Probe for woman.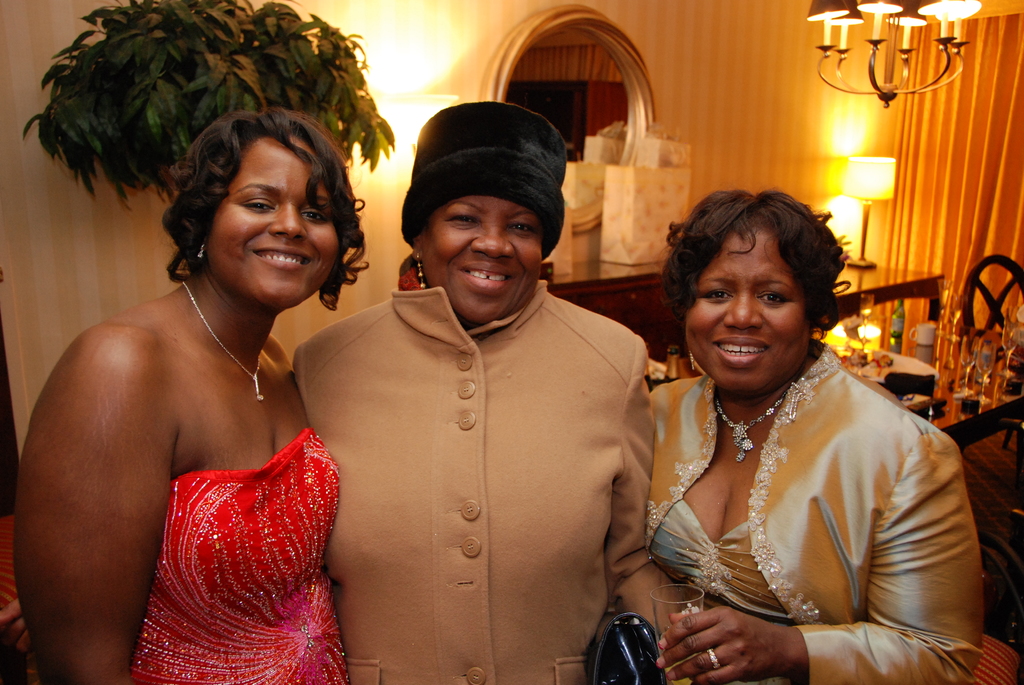
Probe result: [632, 167, 961, 684].
